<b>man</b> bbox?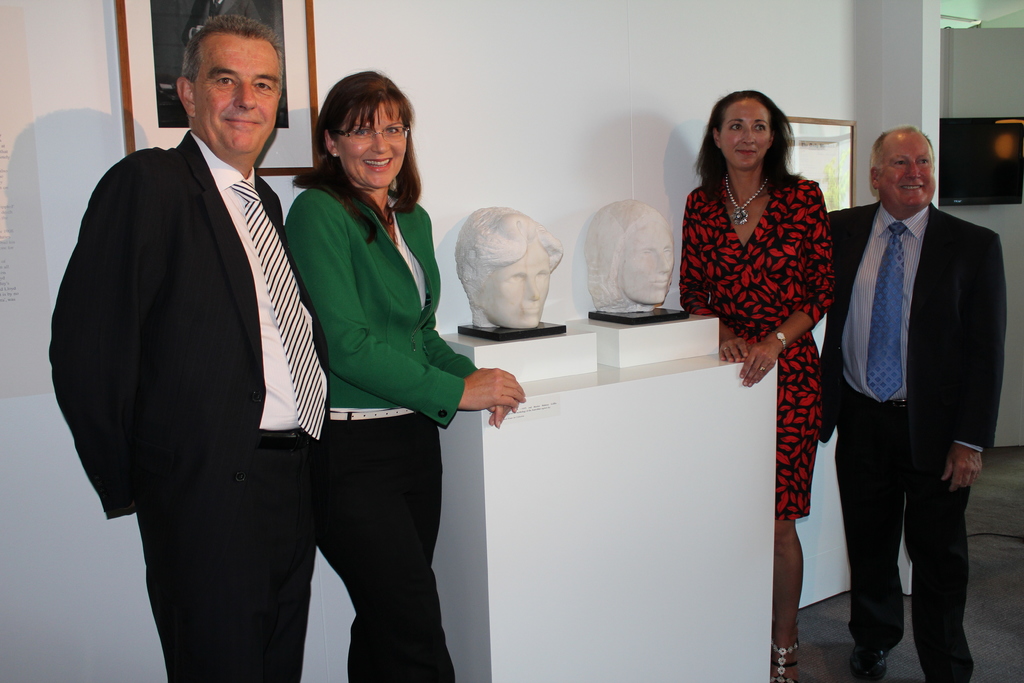
822,91,1008,670
